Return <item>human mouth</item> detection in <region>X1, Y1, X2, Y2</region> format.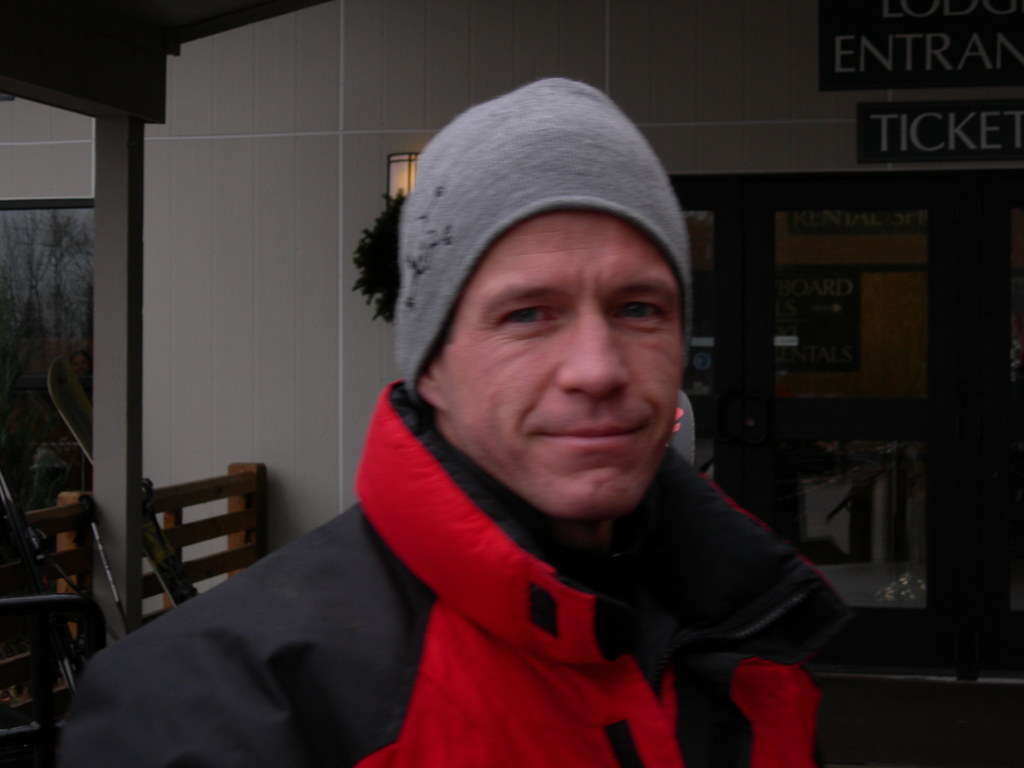
<region>541, 422, 645, 454</region>.
